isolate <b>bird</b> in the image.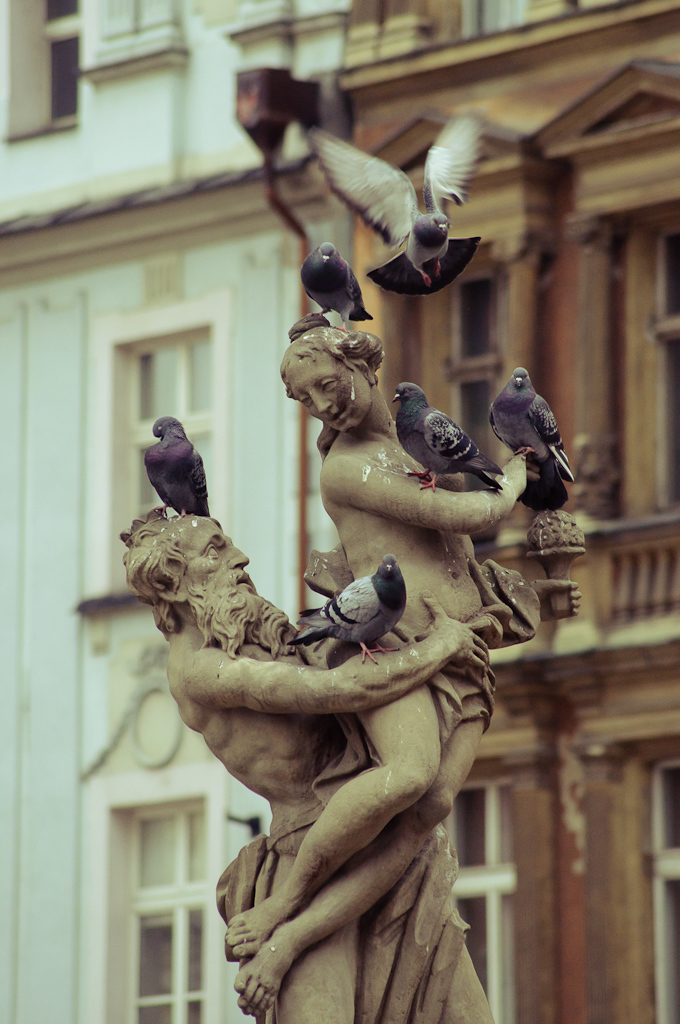
Isolated region: (x1=311, y1=114, x2=492, y2=302).
